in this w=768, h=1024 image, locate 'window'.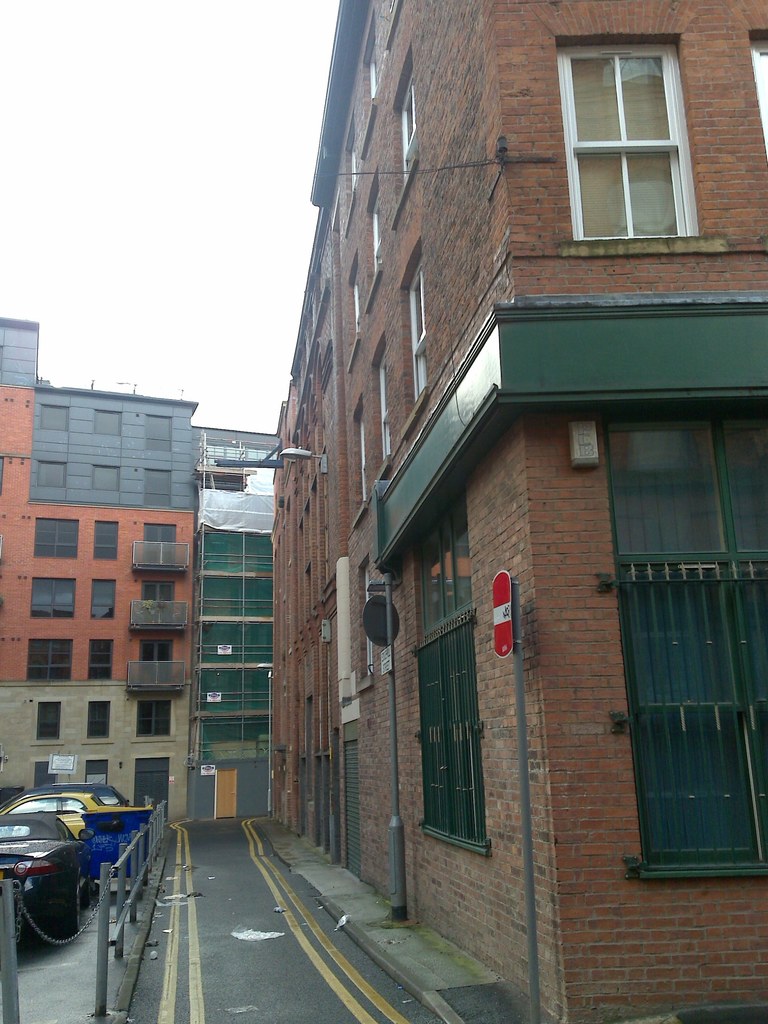
Bounding box: (left=33, top=515, right=79, bottom=557).
